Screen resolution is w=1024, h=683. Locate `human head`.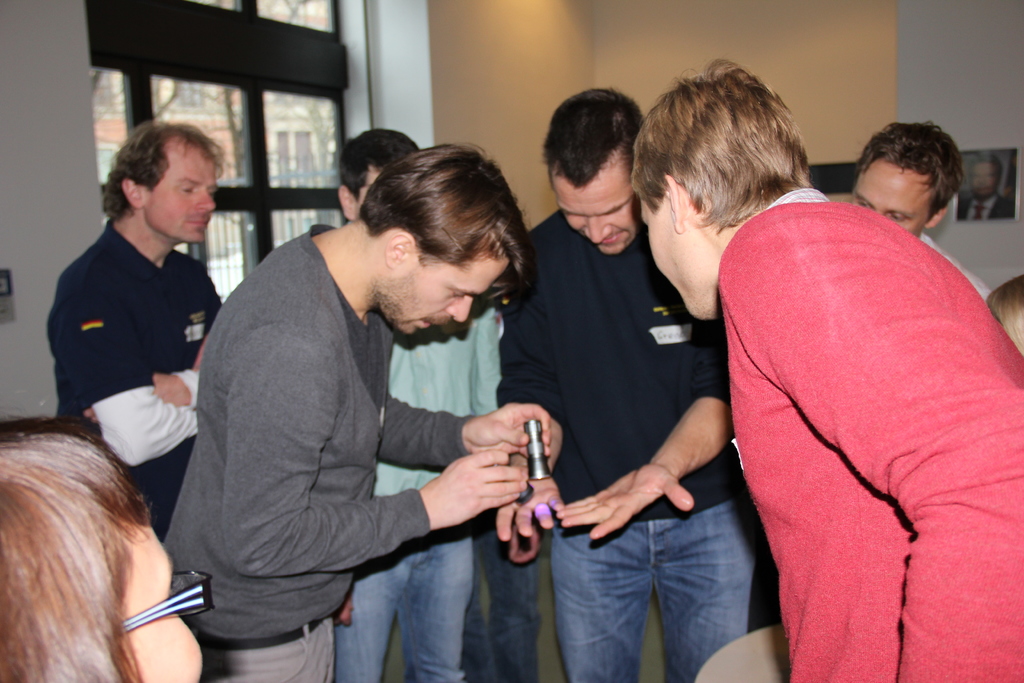
{"x1": 852, "y1": 117, "x2": 978, "y2": 229}.
